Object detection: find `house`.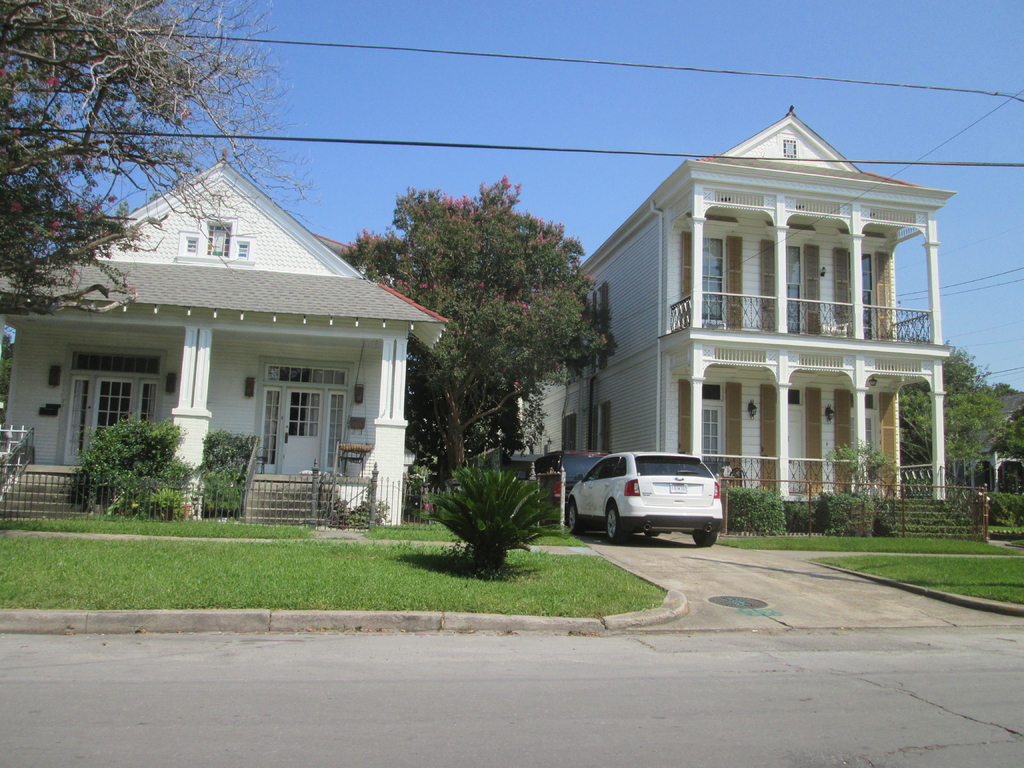
BBox(522, 108, 969, 540).
